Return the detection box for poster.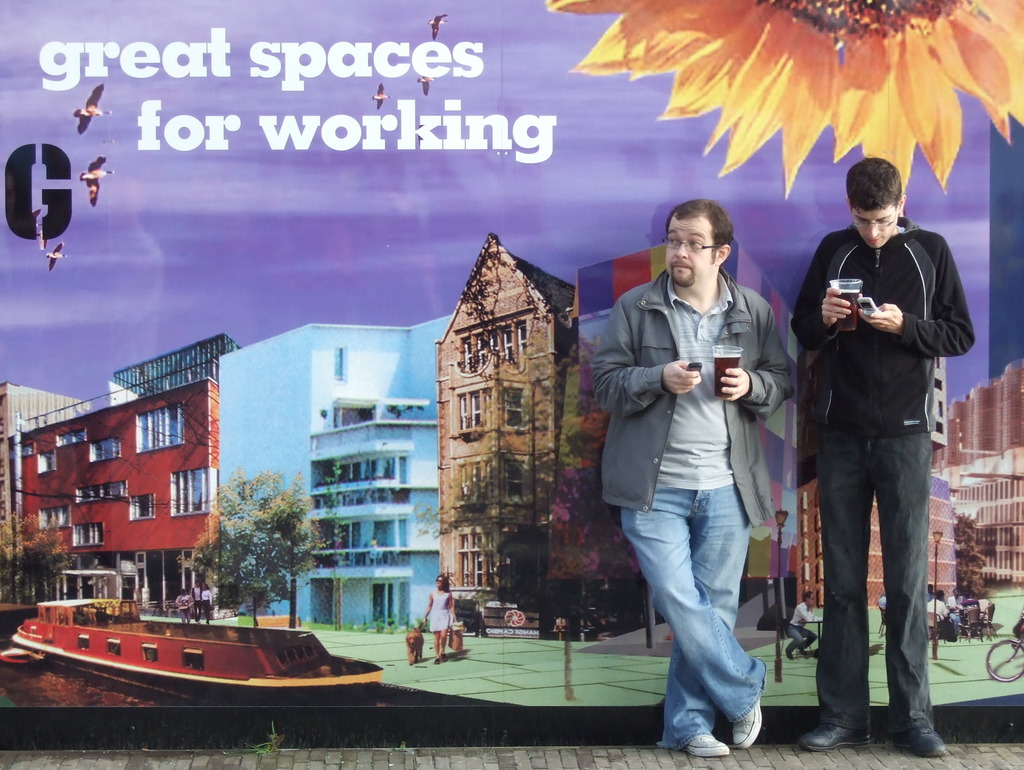
0/0/1023/769.
